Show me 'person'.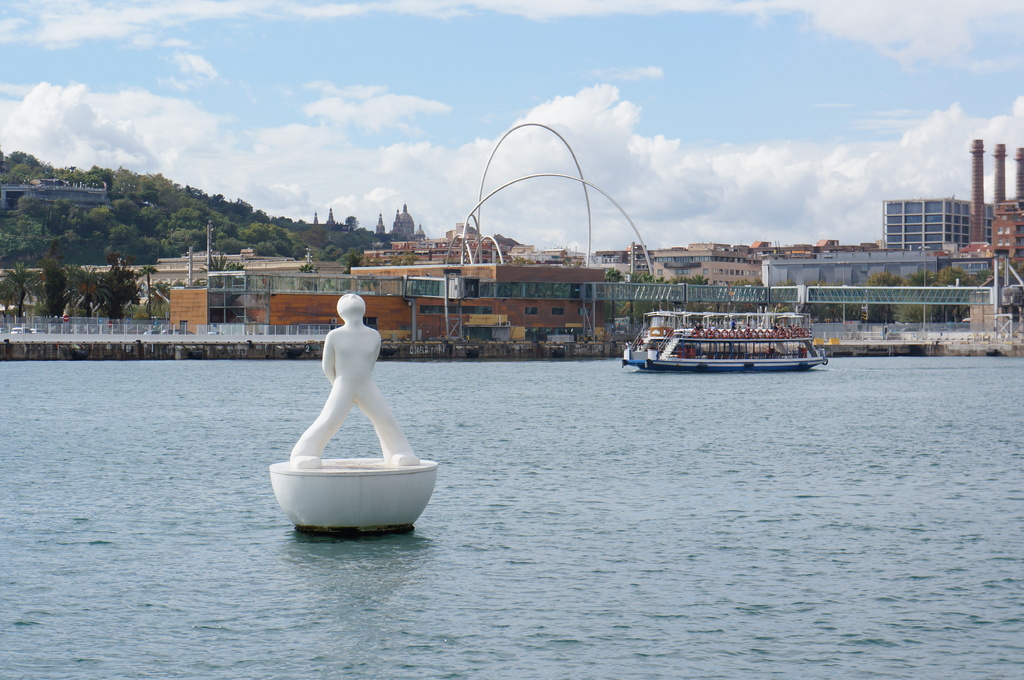
'person' is here: l=289, t=292, r=417, b=469.
